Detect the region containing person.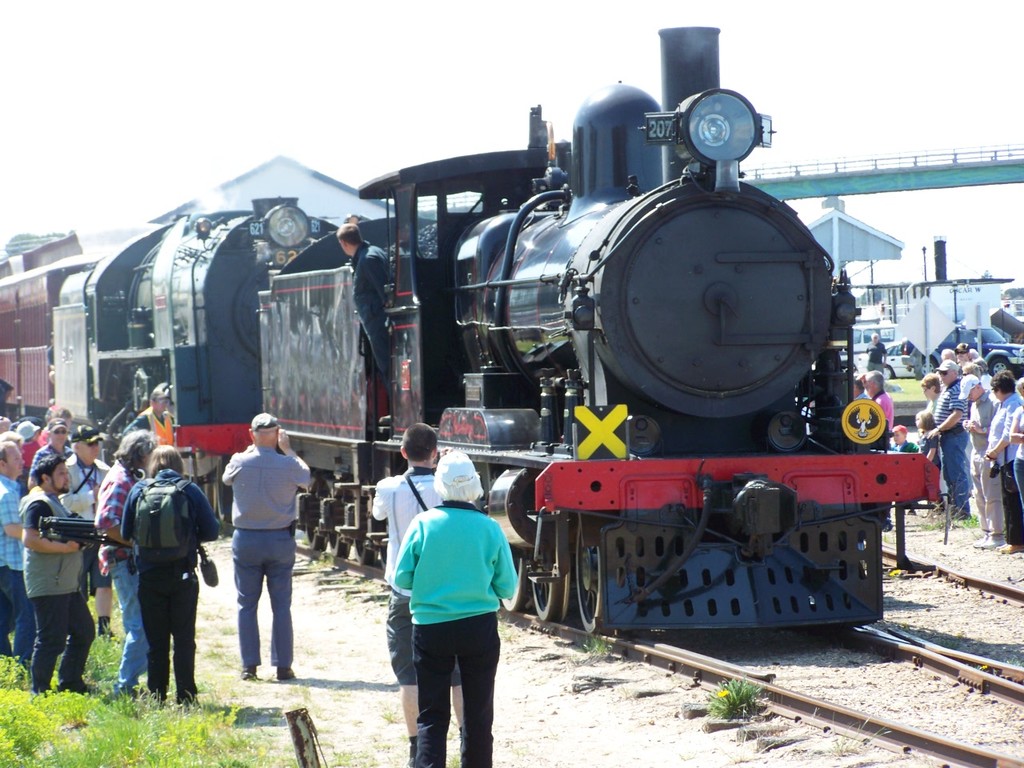
x1=14 y1=415 x2=44 y2=490.
